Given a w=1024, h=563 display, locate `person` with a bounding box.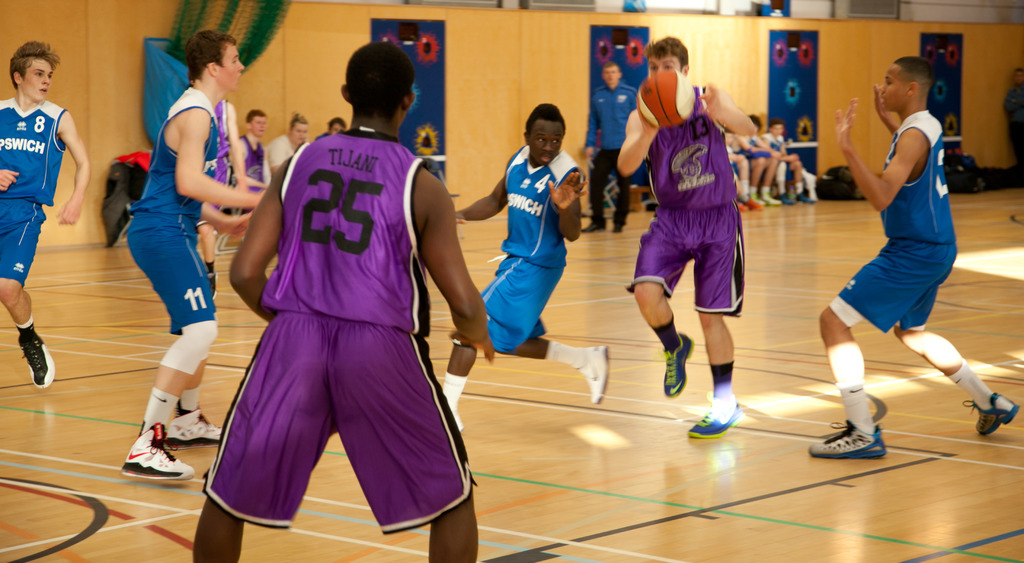
Located: {"left": 190, "top": 42, "right": 492, "bottom": 562}.
